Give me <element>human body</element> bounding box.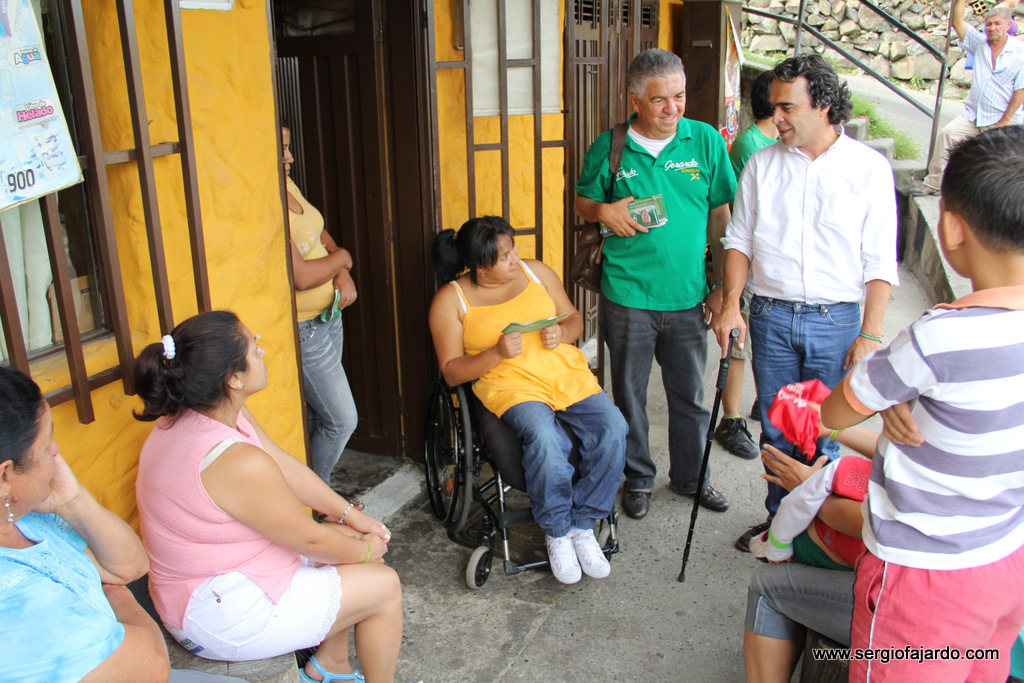
{"x1": 917, "y1": 0, "x2": 1023, "y2": 194}.
